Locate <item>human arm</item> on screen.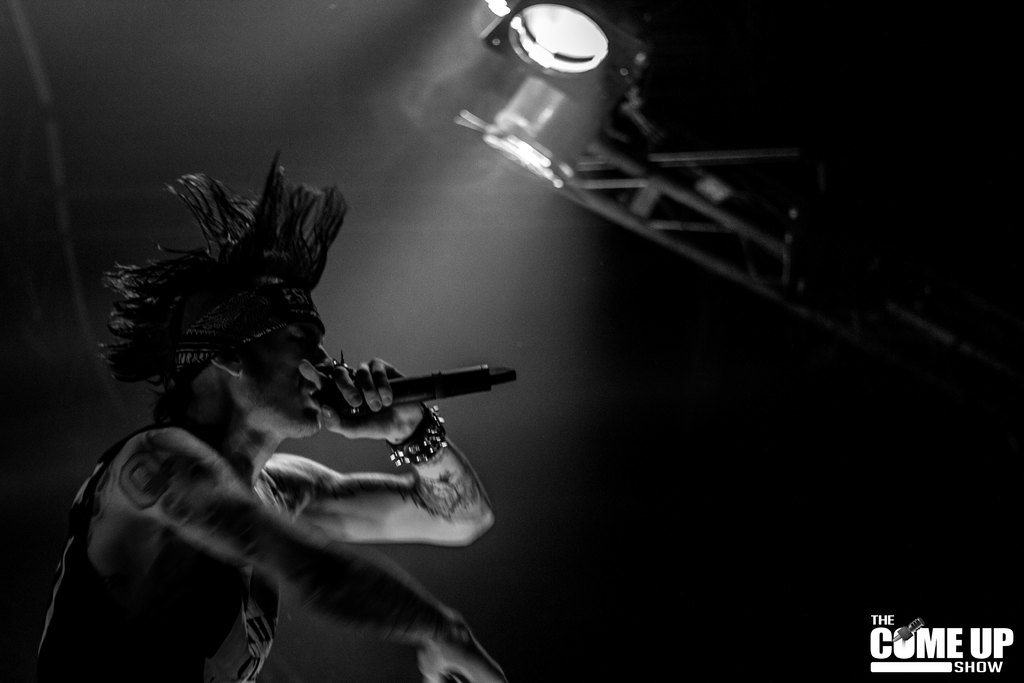
On screen at Rect(264, 365, 497, 551).
